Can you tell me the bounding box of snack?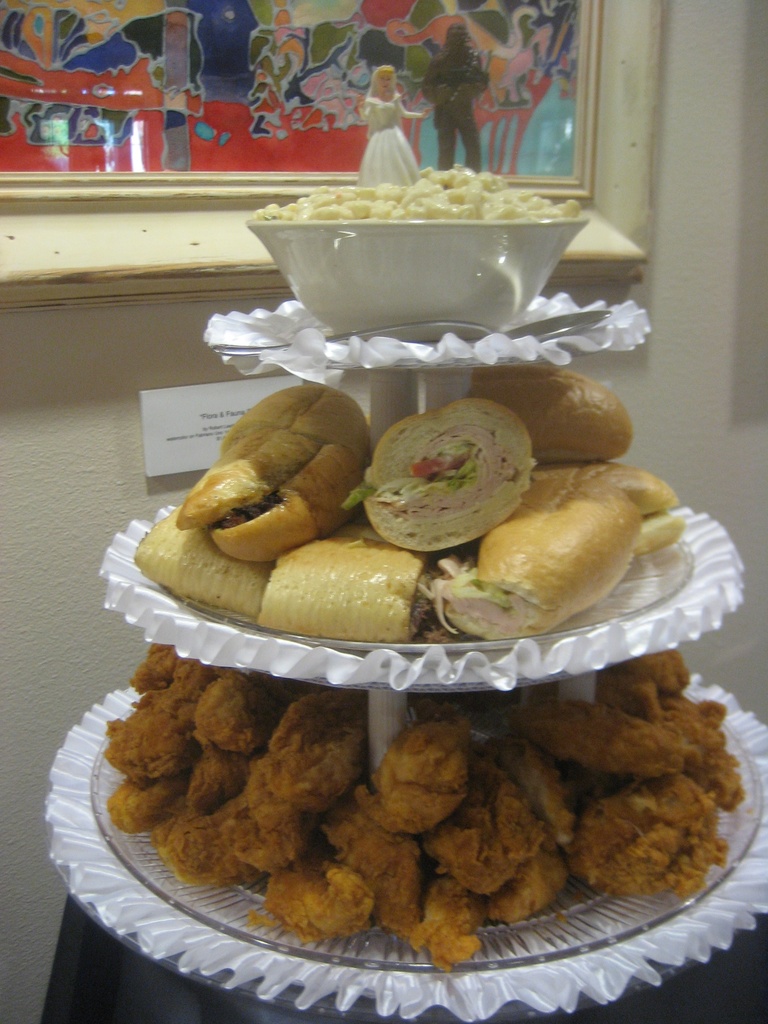
select_region(477, 360, 637, 468).
